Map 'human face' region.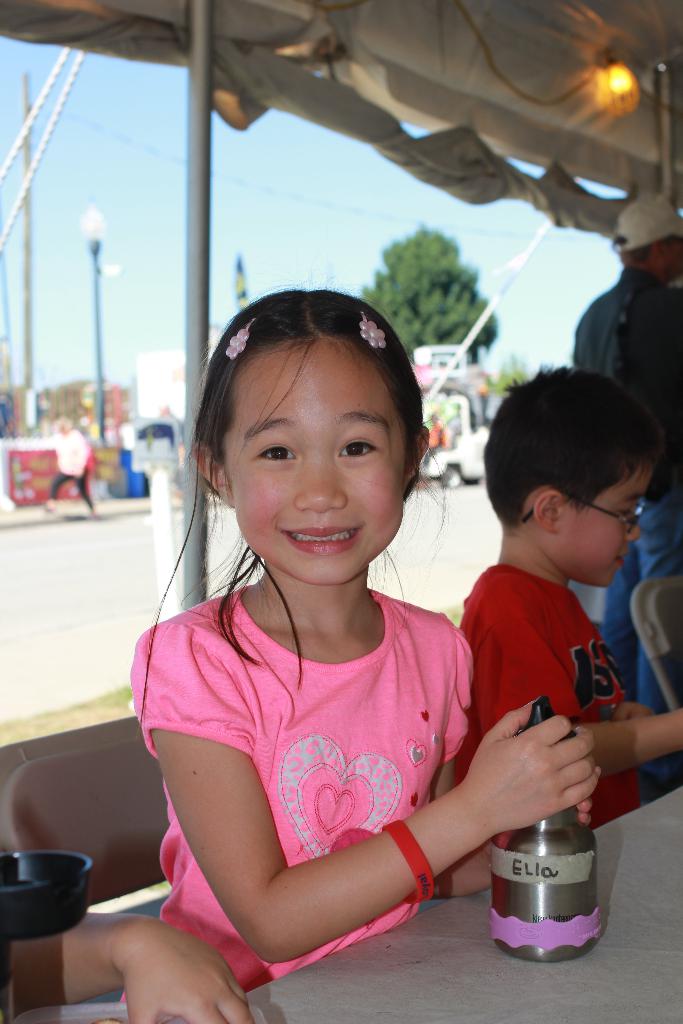
Mapped to 227,351,407,586.
